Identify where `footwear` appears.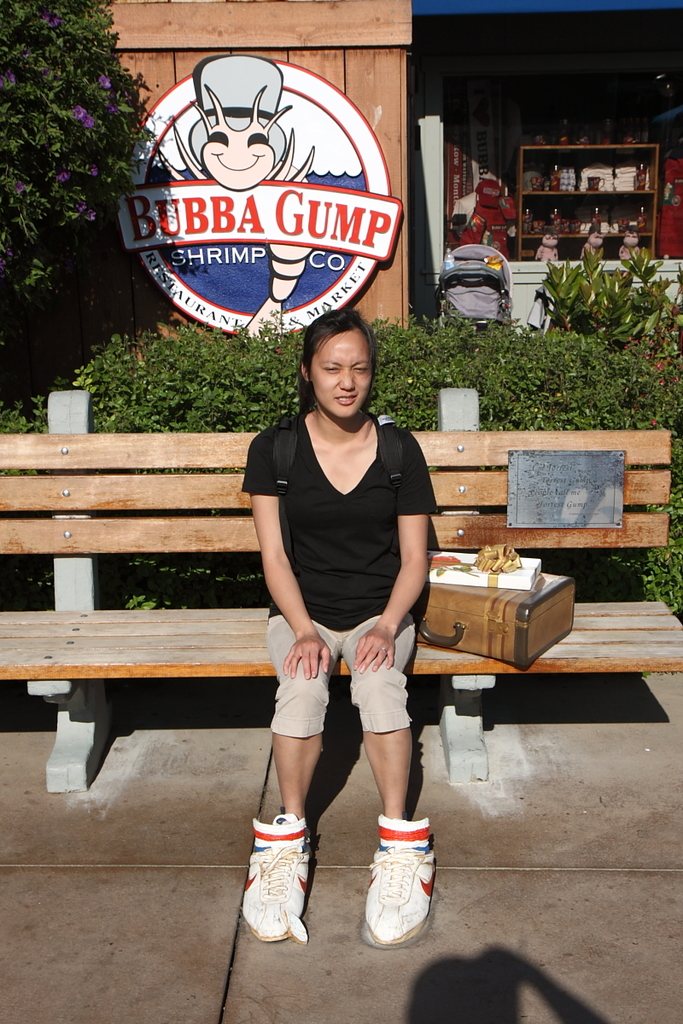
Appears at bbox=(225, 794, 316, 945).
